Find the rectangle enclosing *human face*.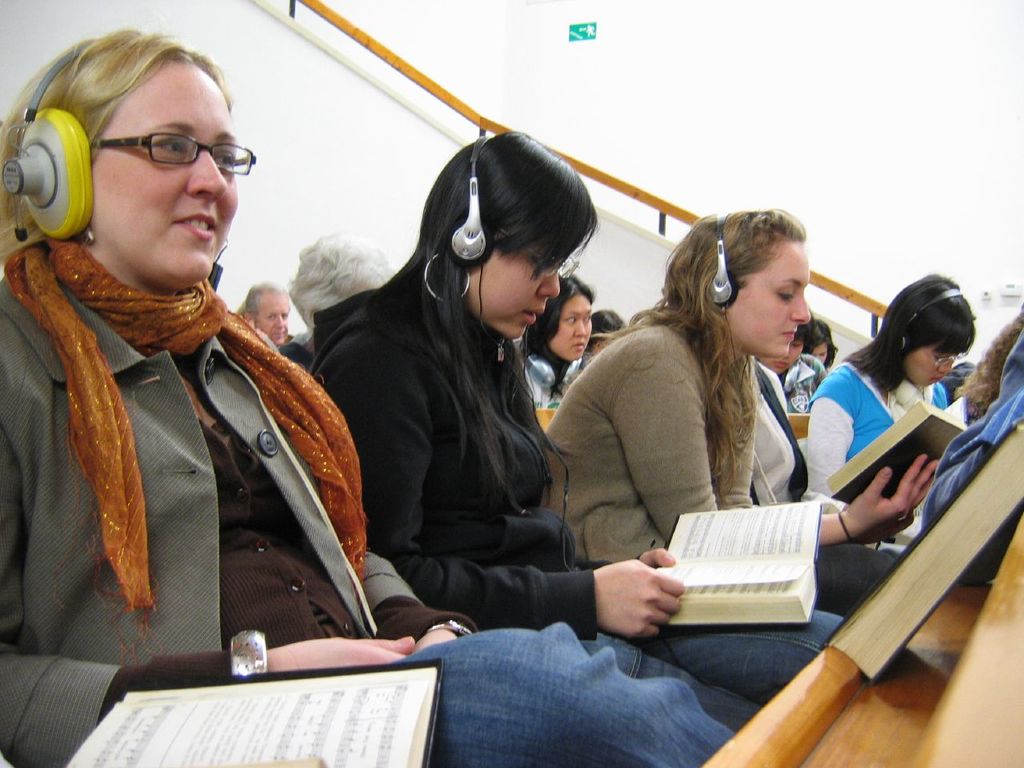
[left=905, top=338, right=954, bottom=388].
